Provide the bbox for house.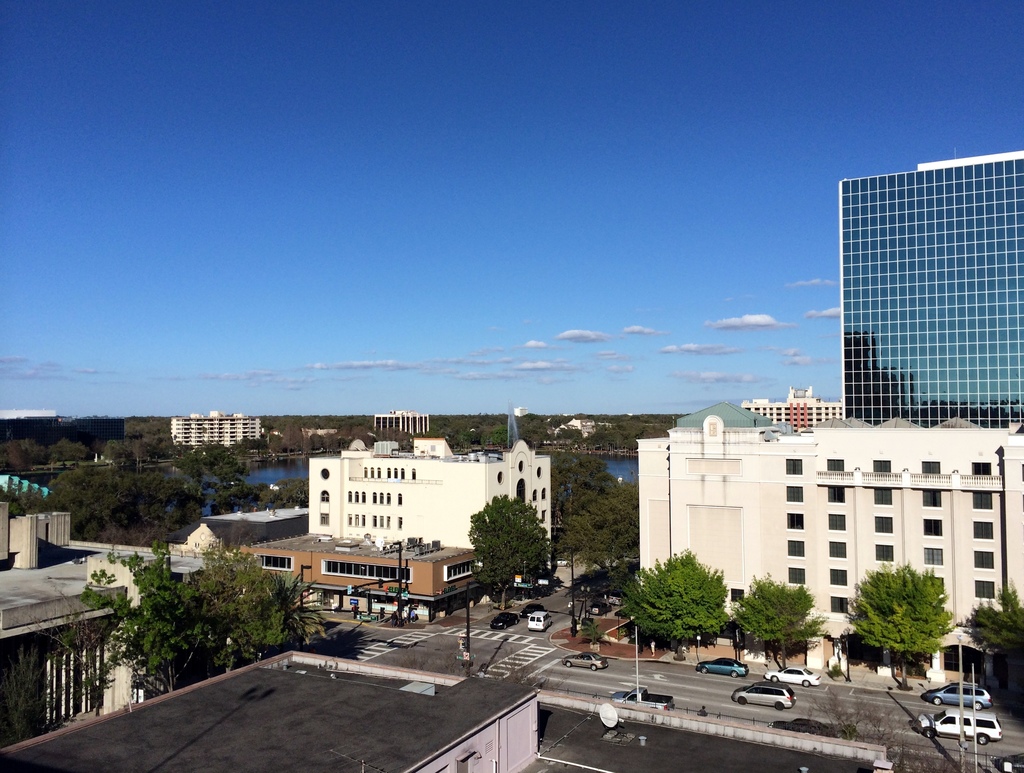
[631,401,1023,686].
